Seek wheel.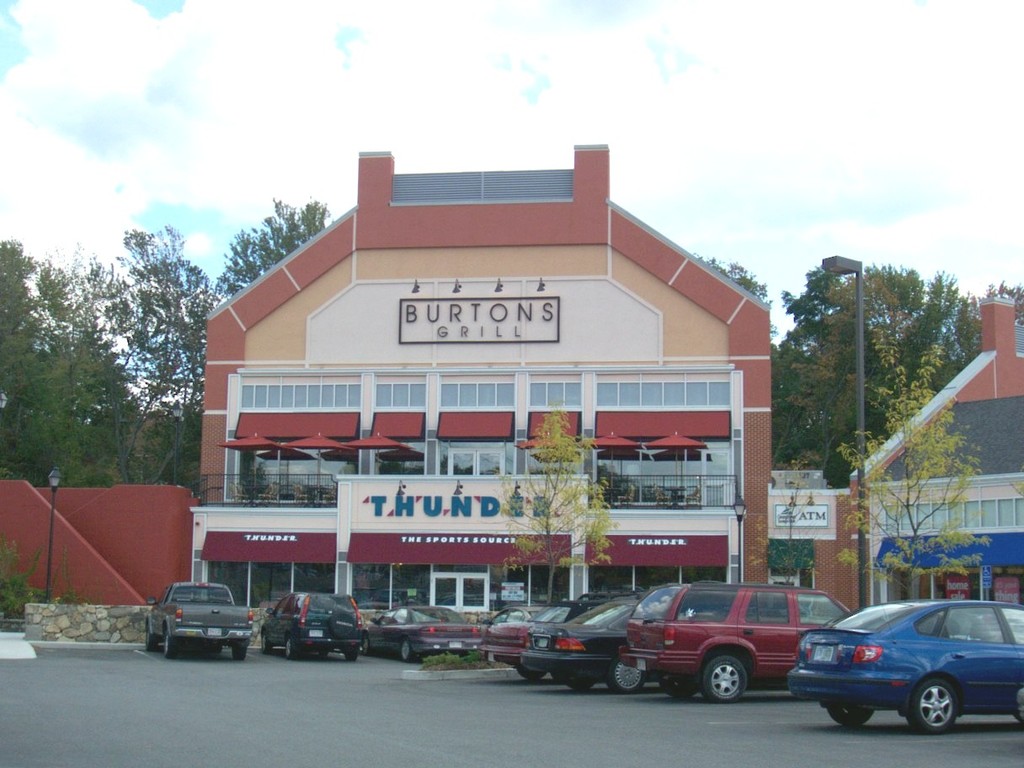
detection(401, 637, 417, 662).
